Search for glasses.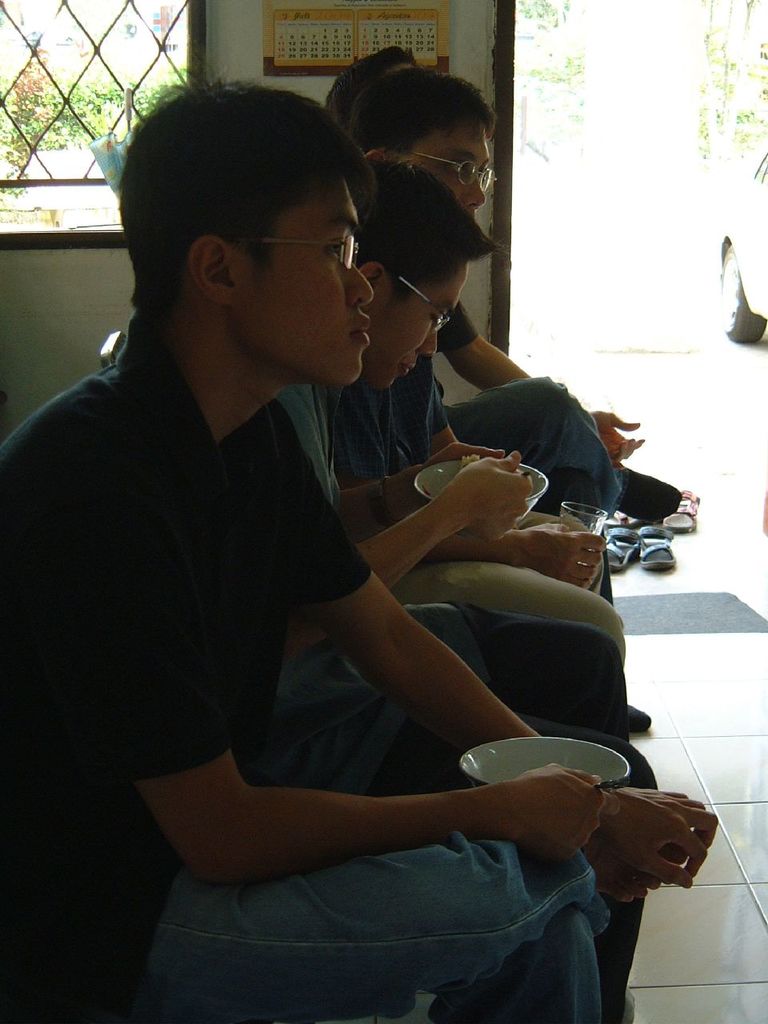
Found at x1=407, y1=151, x2=498, y2=195.
